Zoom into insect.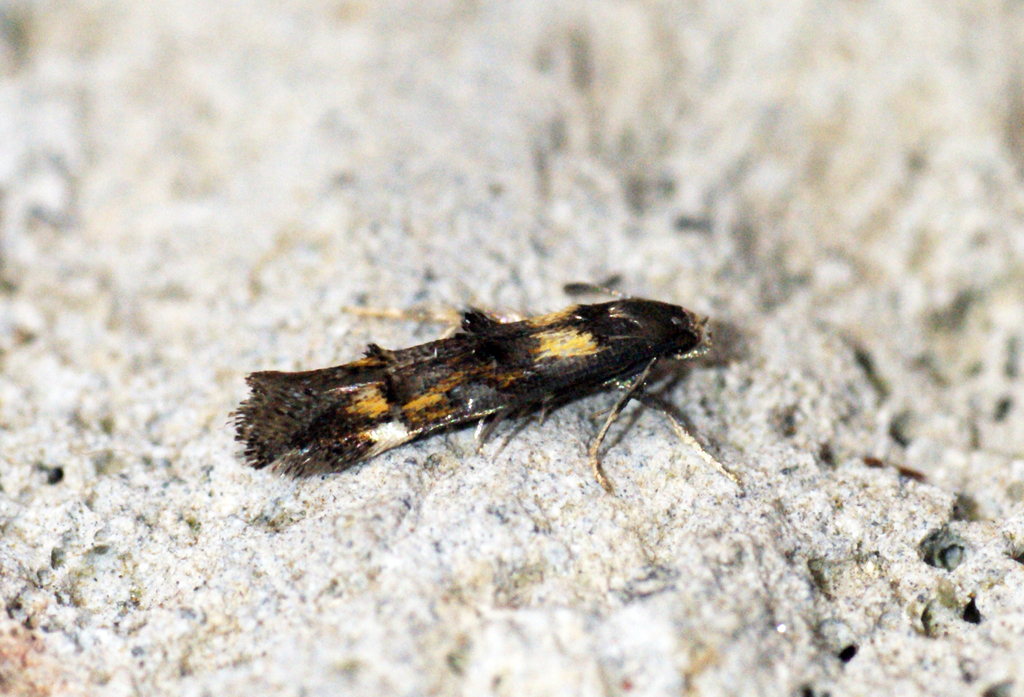
Zoom target: [221,281,740,493].
